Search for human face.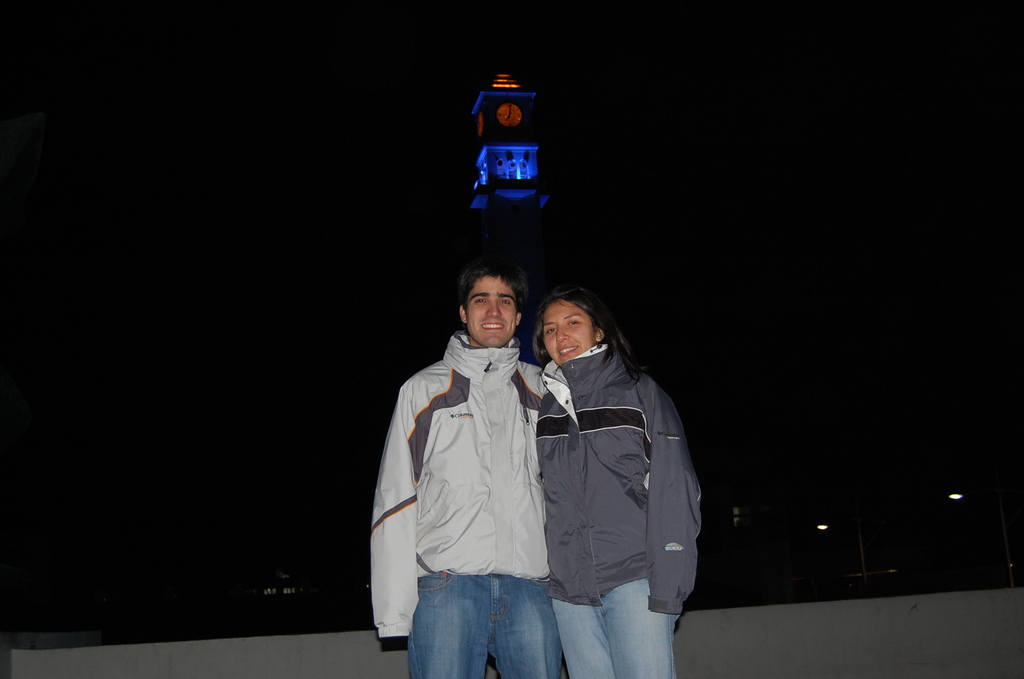
Found at box(462, 274, 517, 347).
